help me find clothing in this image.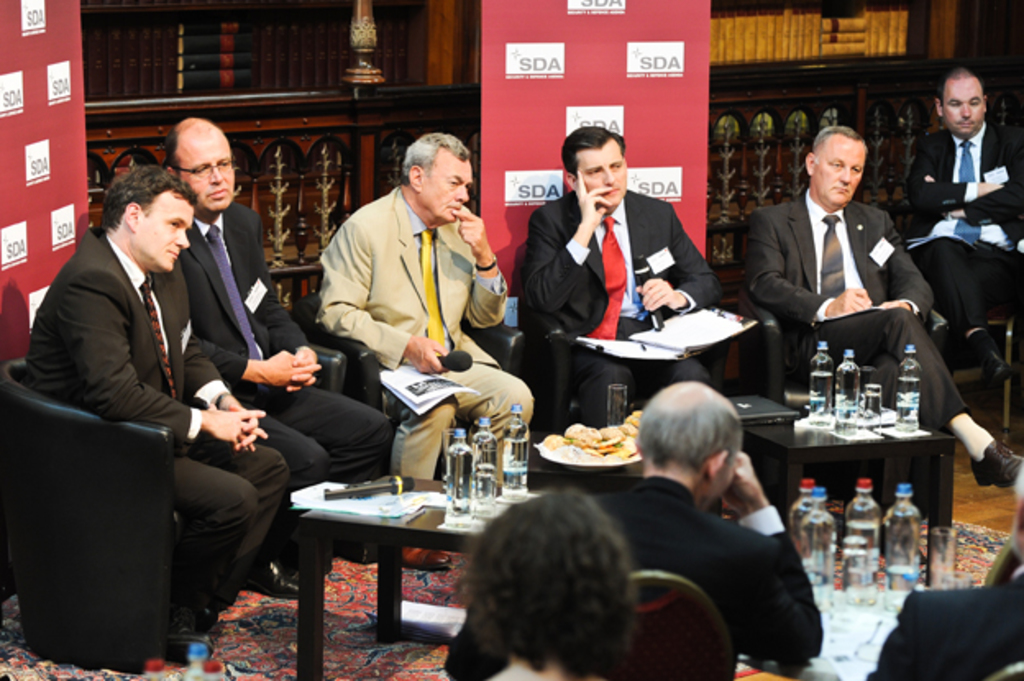
Found it: <box>299,148,514,474</box>.
